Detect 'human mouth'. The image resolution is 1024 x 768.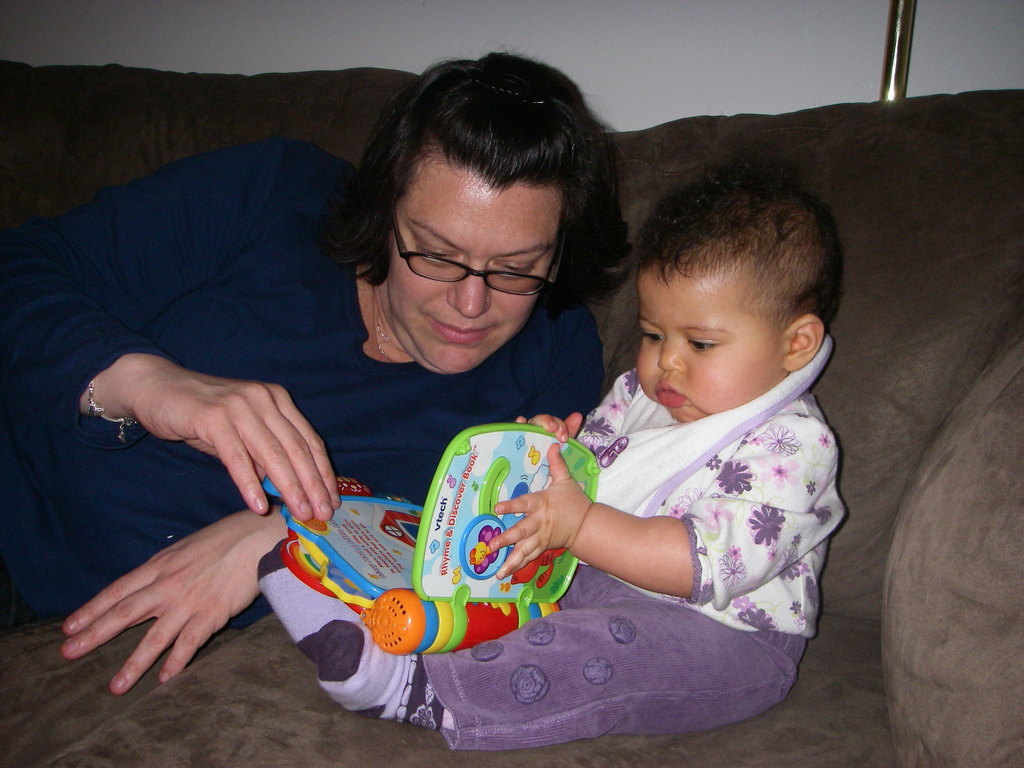
bbox=(652, 381, 691, 407).
